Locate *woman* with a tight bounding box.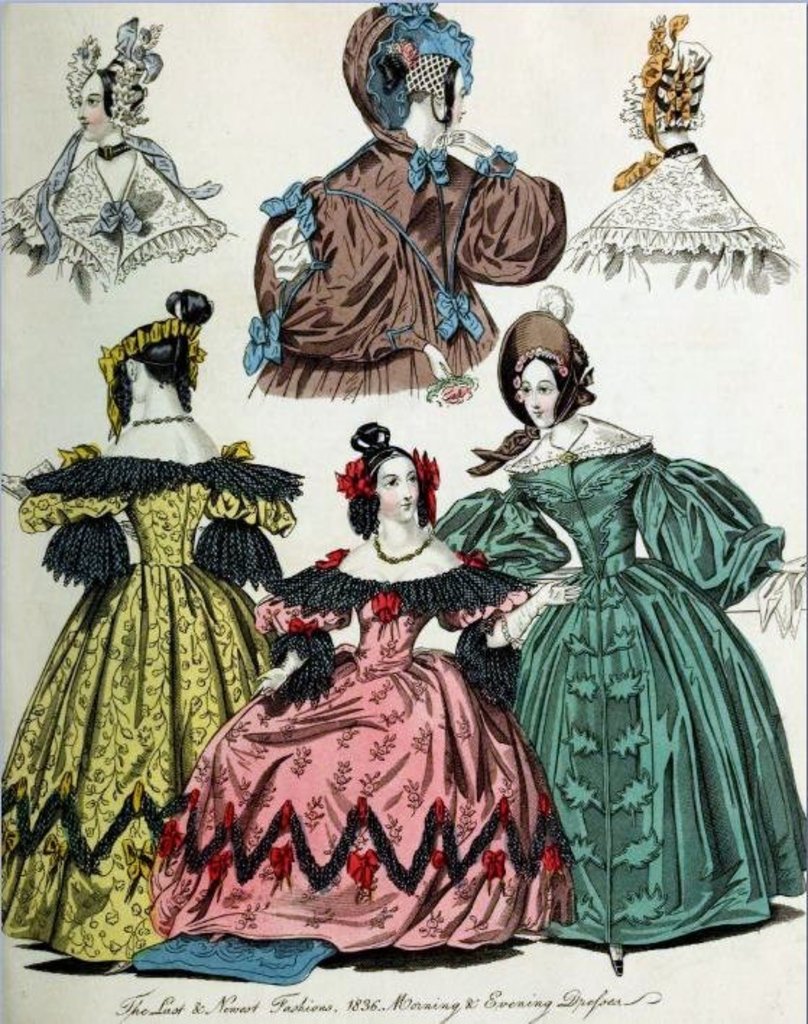
[x1=145, y1=419, x2=585, y2=969].
